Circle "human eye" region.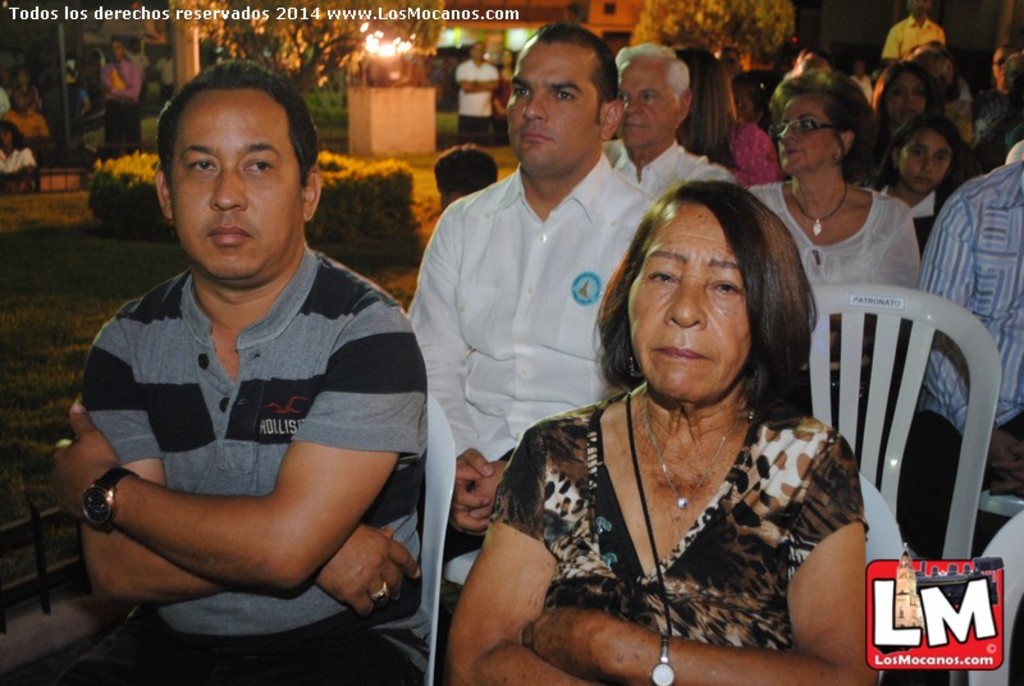
Region: 645 267 684 289.
